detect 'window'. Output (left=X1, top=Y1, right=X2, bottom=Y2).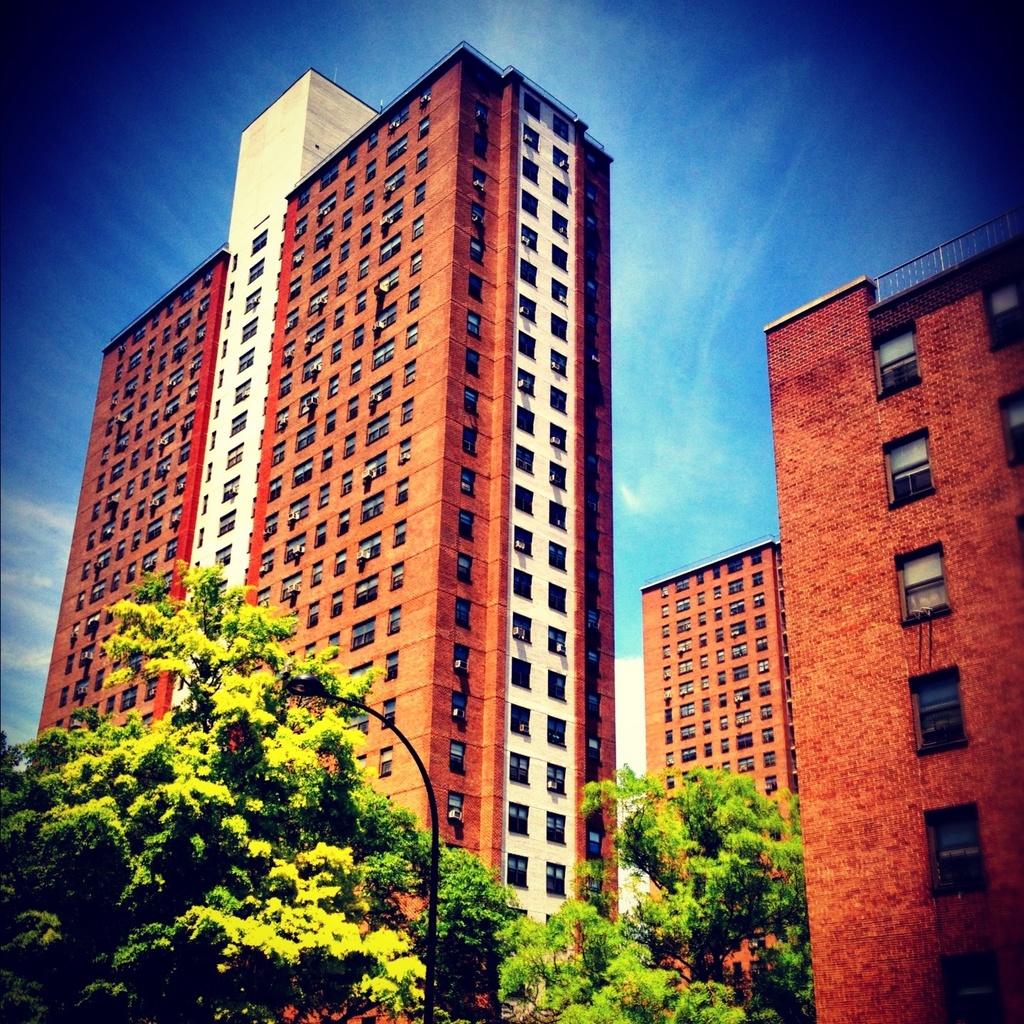
(left=337, top=510, right=349, bottom=536).
